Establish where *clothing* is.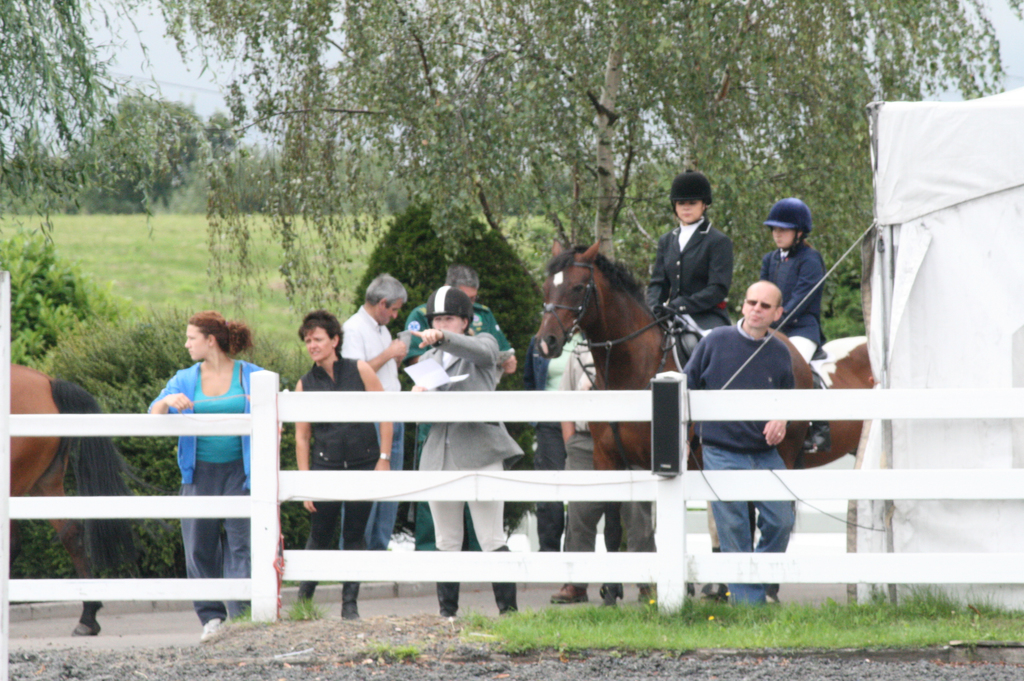
Established at region(678, 314, 800, 607).
